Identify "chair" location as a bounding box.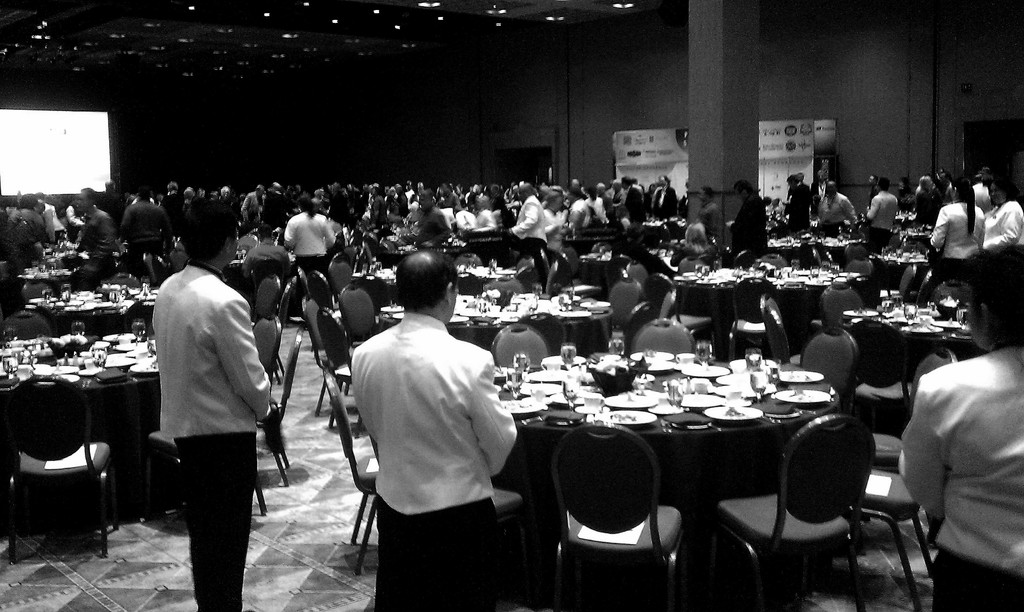
{"left": 812, "top": 283, "right": 863, "bottom": 337}.
